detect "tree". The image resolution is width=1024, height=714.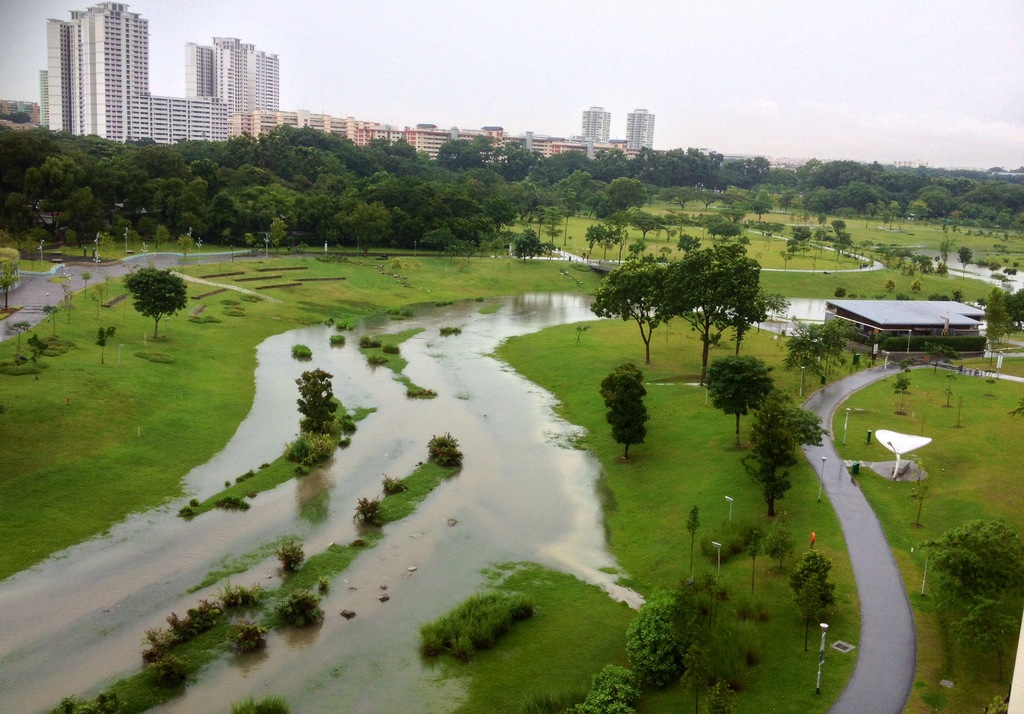
[left=817, top=321, right=847, bottom=378].
